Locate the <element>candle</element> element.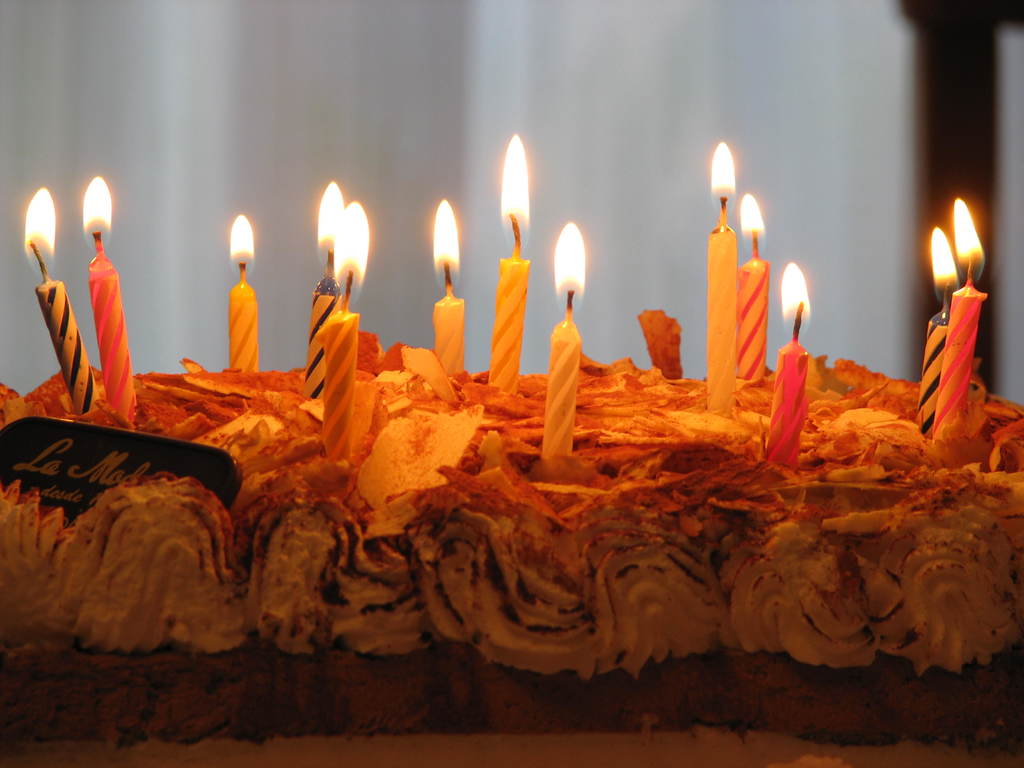
Element bbox: {"x1": 735, "y1": 199, "x2": 773, "y2": 380}.
